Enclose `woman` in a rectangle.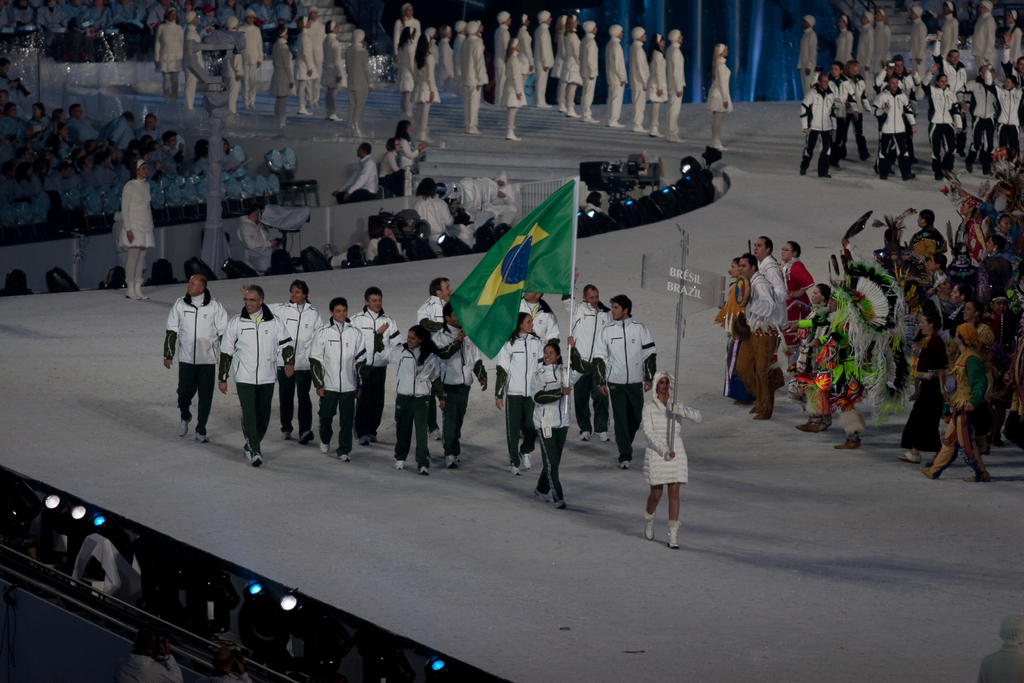
region(800, 286, 831, 434).
